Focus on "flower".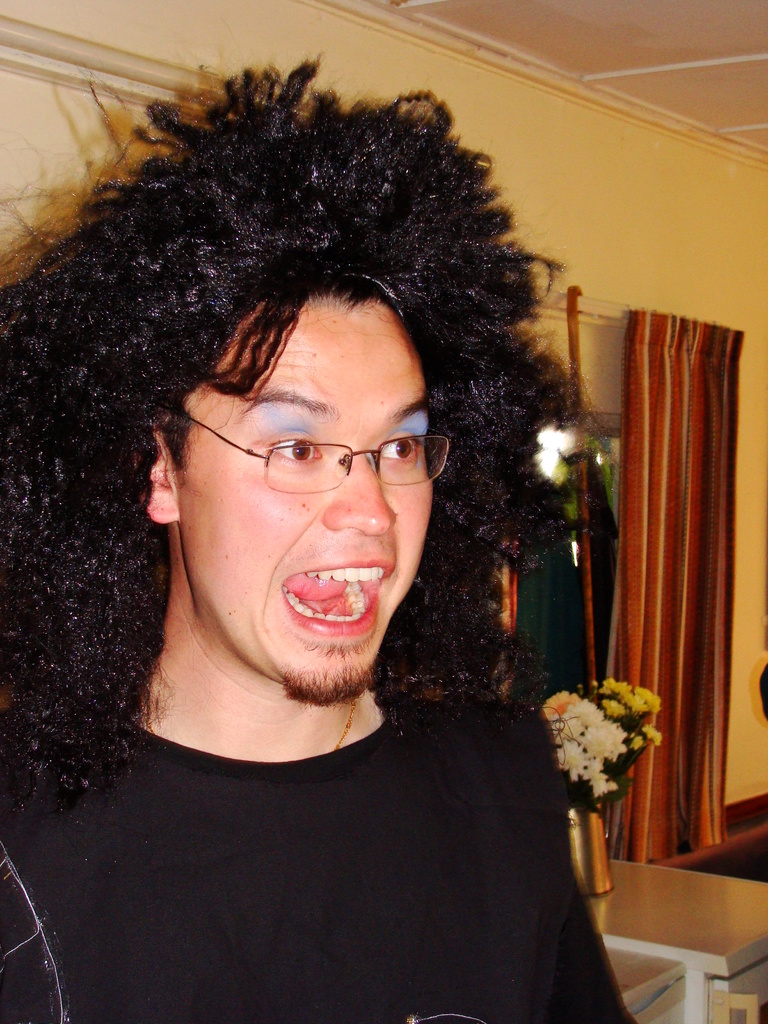
Focused at {"left": 579, "top": 721, "right": 630, "bottom": 760}.
